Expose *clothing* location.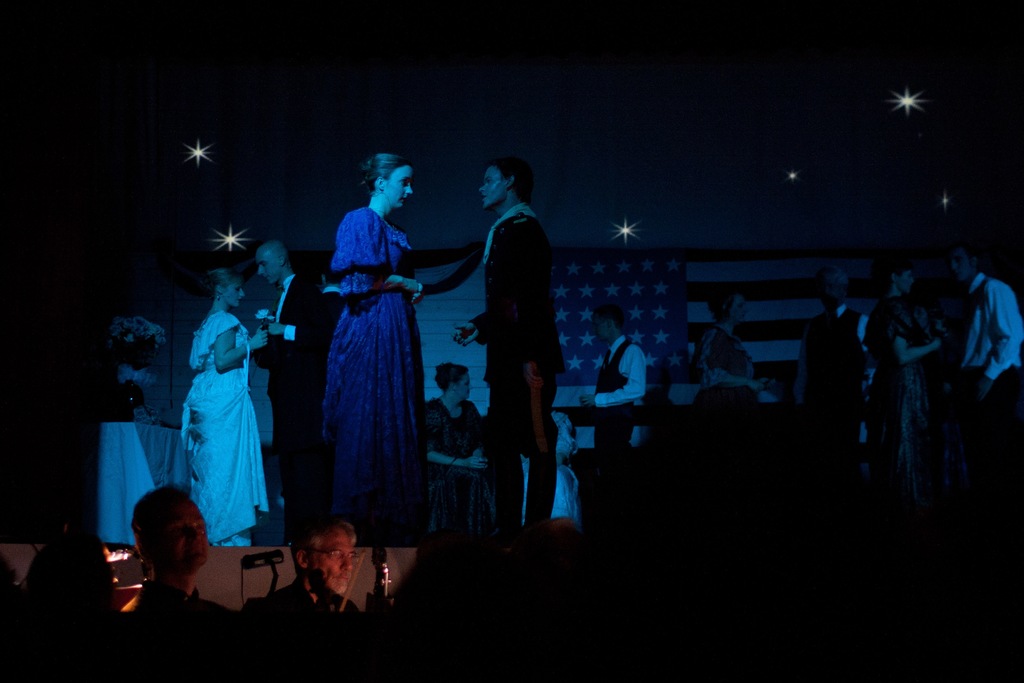
Exposed at locate(425, 399, 483, 467).
